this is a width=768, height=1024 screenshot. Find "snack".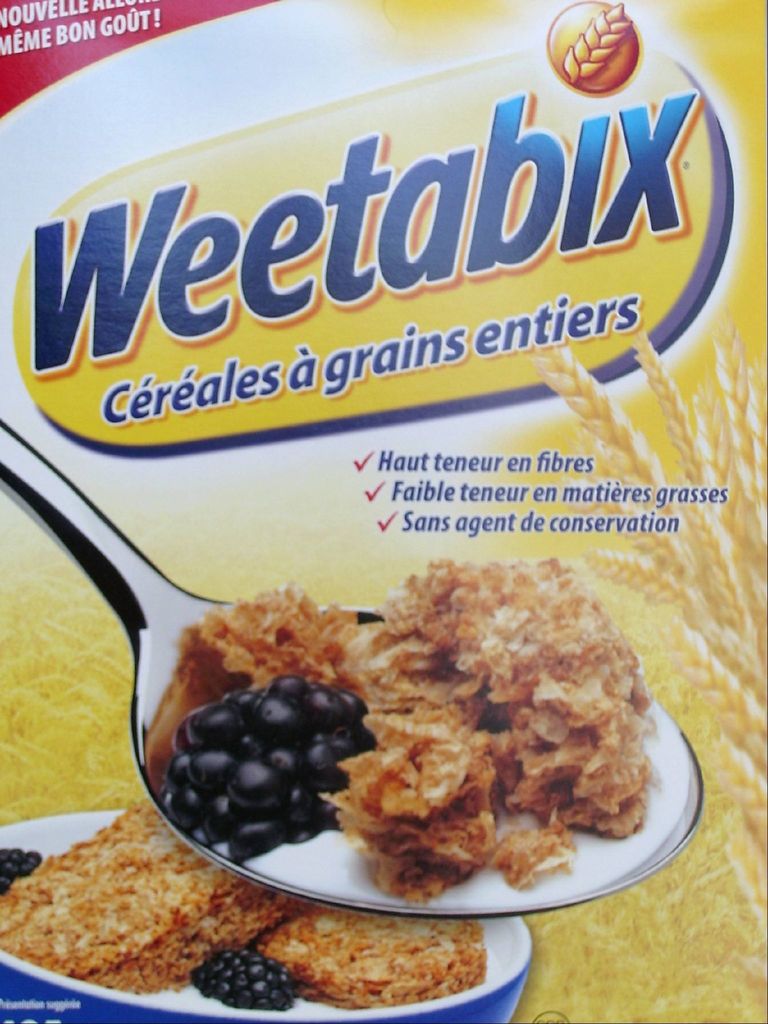
Bounding box: {"left": 0, "top": 802, "right": 483, "bottom": 1007}.
